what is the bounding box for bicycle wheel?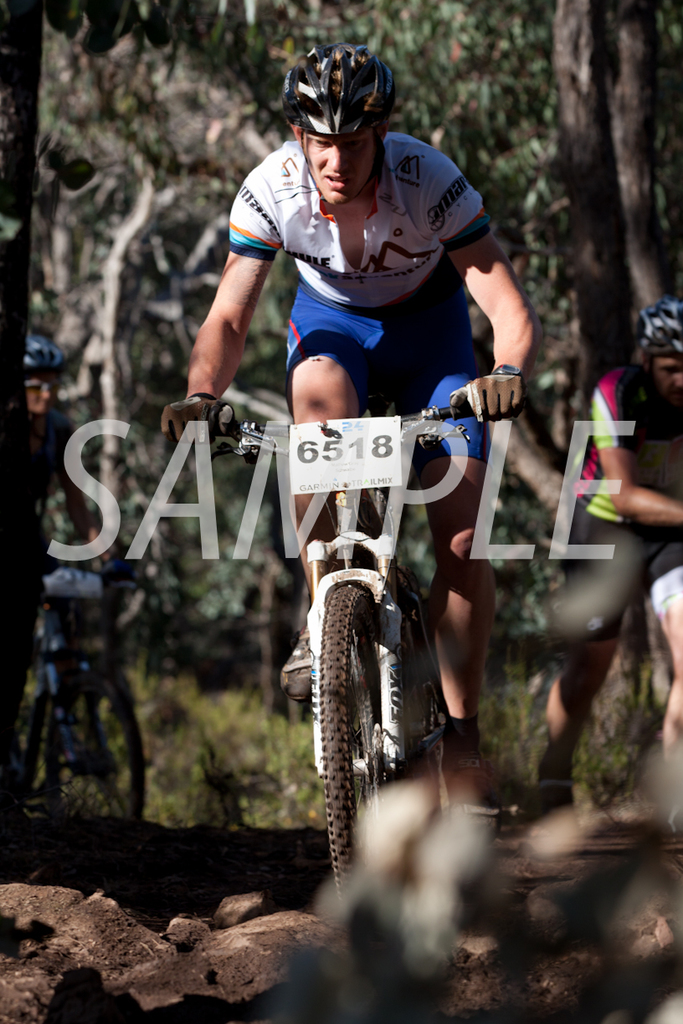
{"left": 29, "top": 656, "right": 147, "bottom": 825}.
